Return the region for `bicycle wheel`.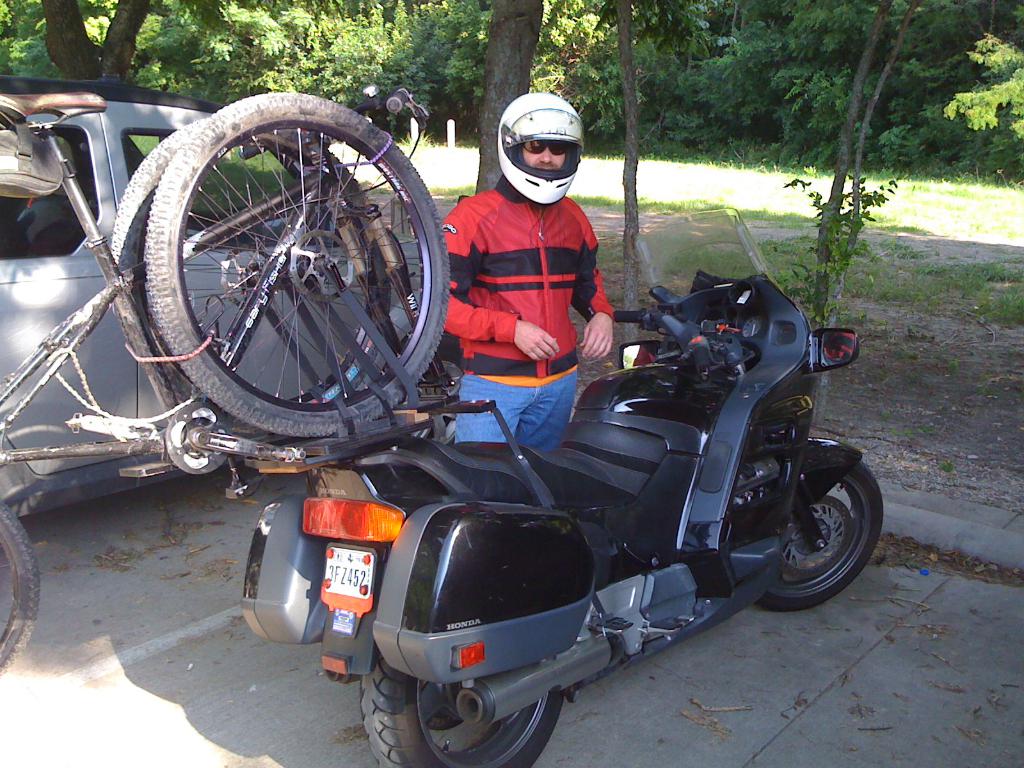
x1=108, y1=109, x2=395, y2=450.
